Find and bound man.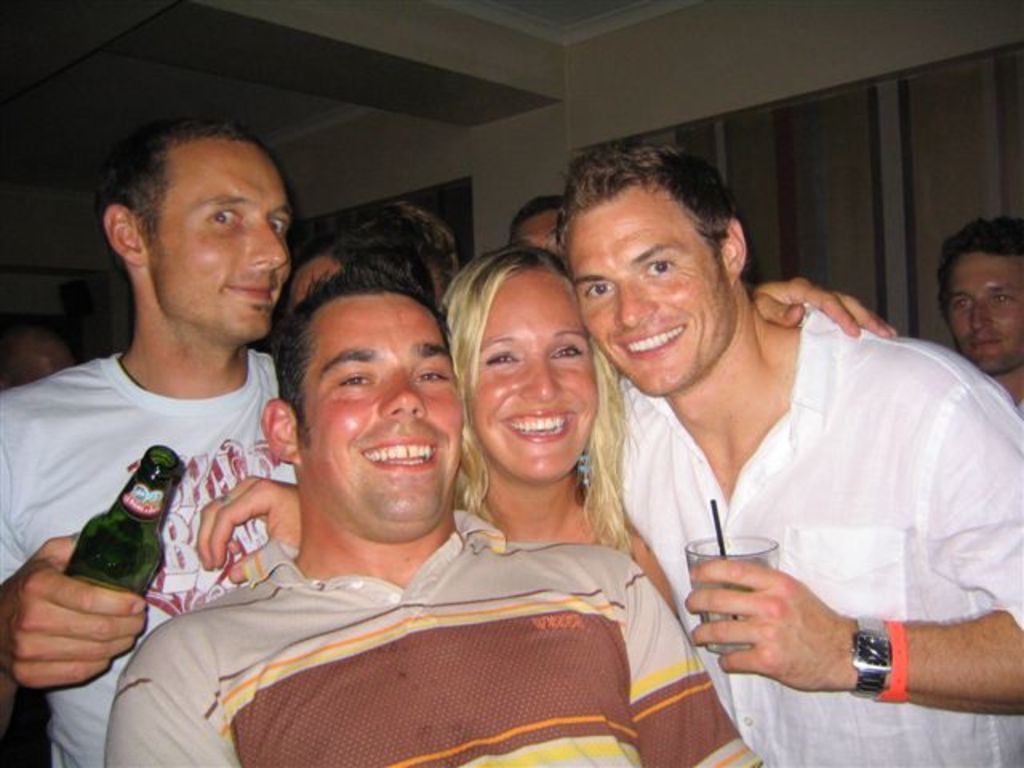
Bound: (left=542, top=138, right=1006, bottom=755).
